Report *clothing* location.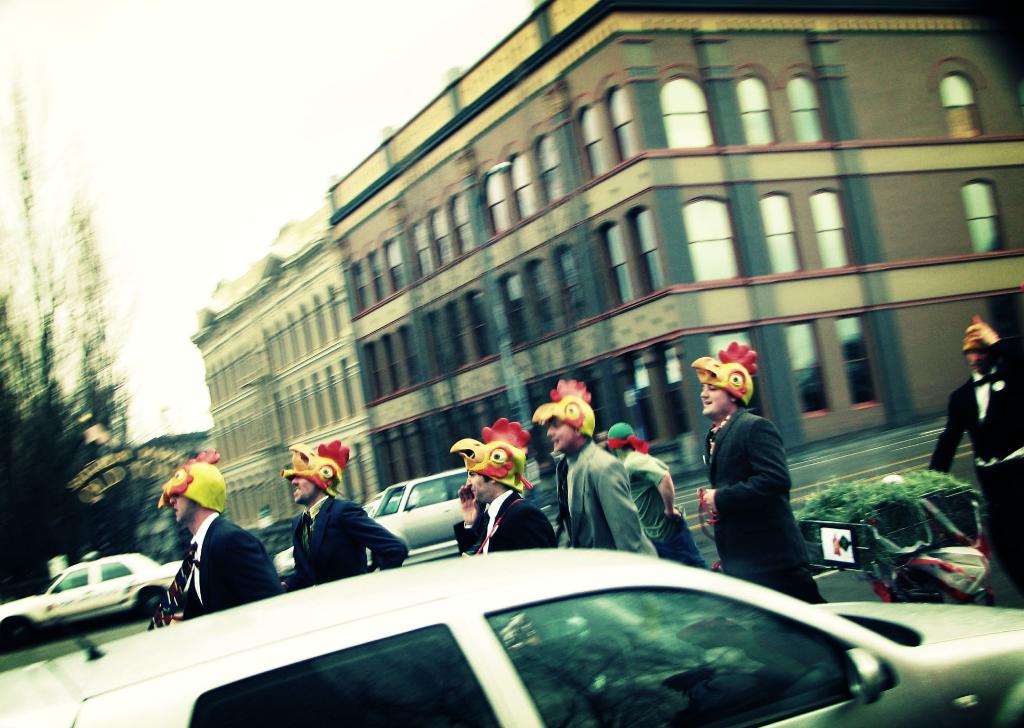
Report: [x1=700, y1=406, x2=824, y2=603].
